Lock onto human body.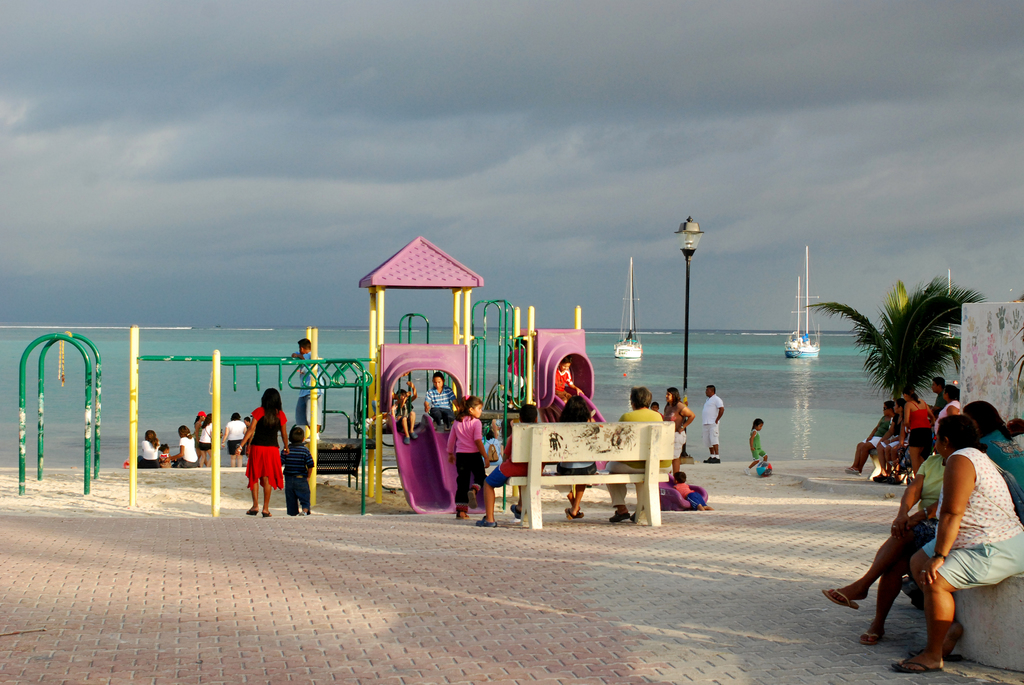
Locked: (left=822, top=453, right=947, bottom=647).
